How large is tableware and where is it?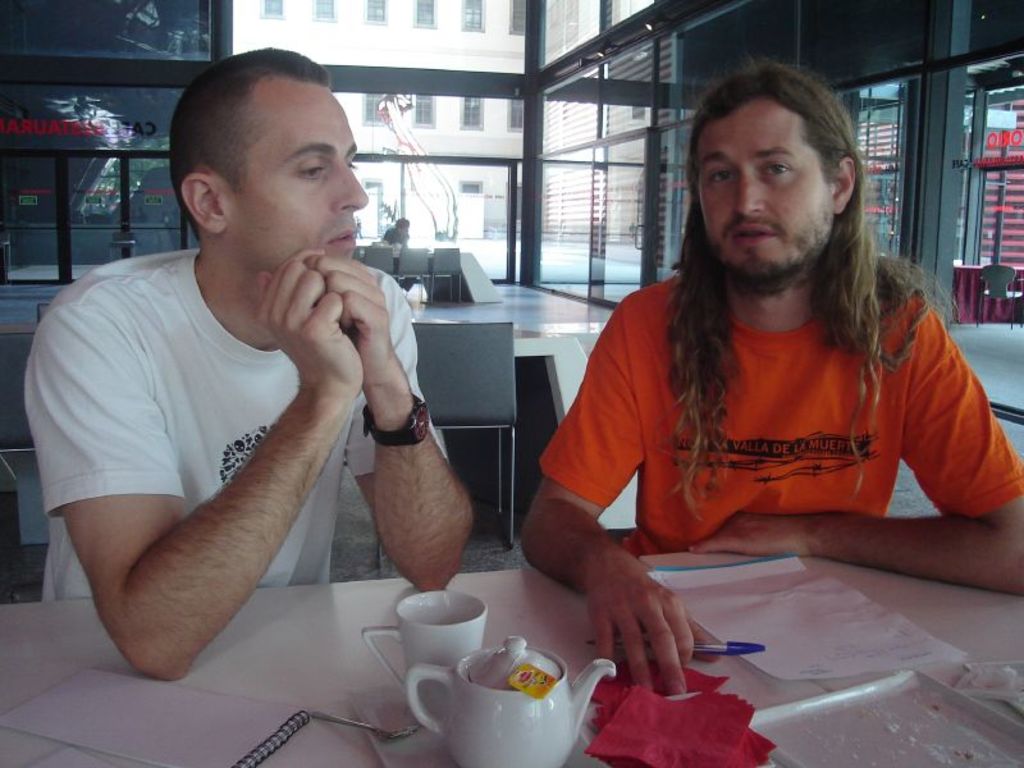
Bounding box: <box>417,635,604,759</box>.
